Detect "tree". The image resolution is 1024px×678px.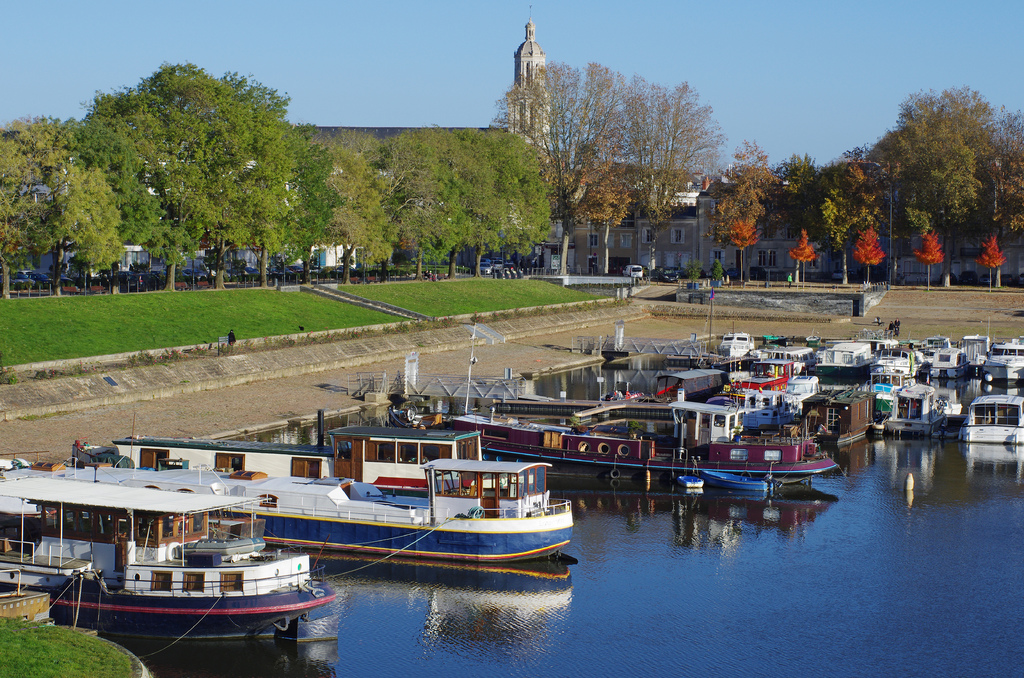
x1=974, y1=238, x2=1011, y2=294.
